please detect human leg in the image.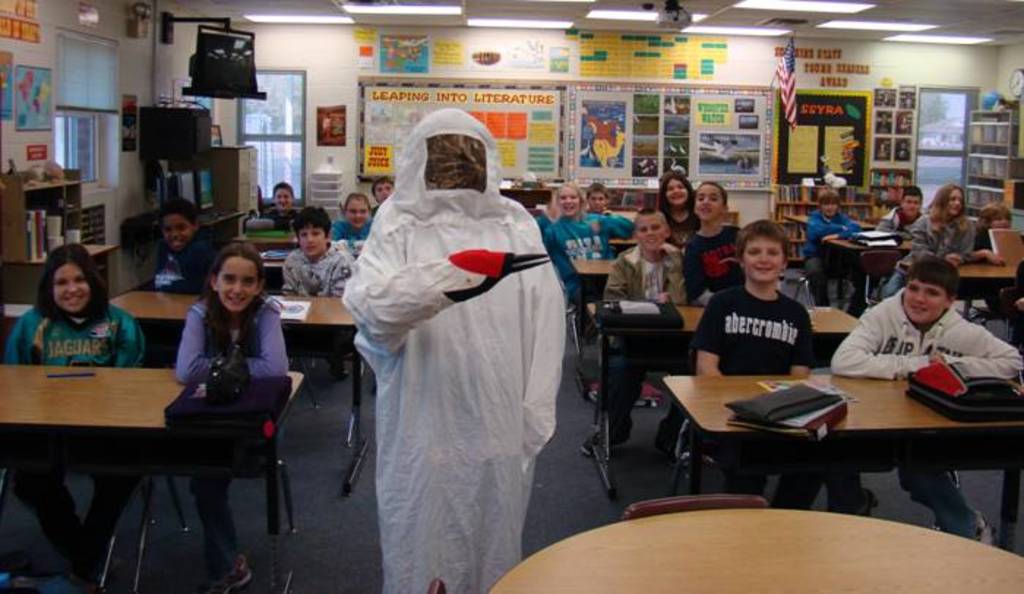
<box>803,255,831,309</box>.
